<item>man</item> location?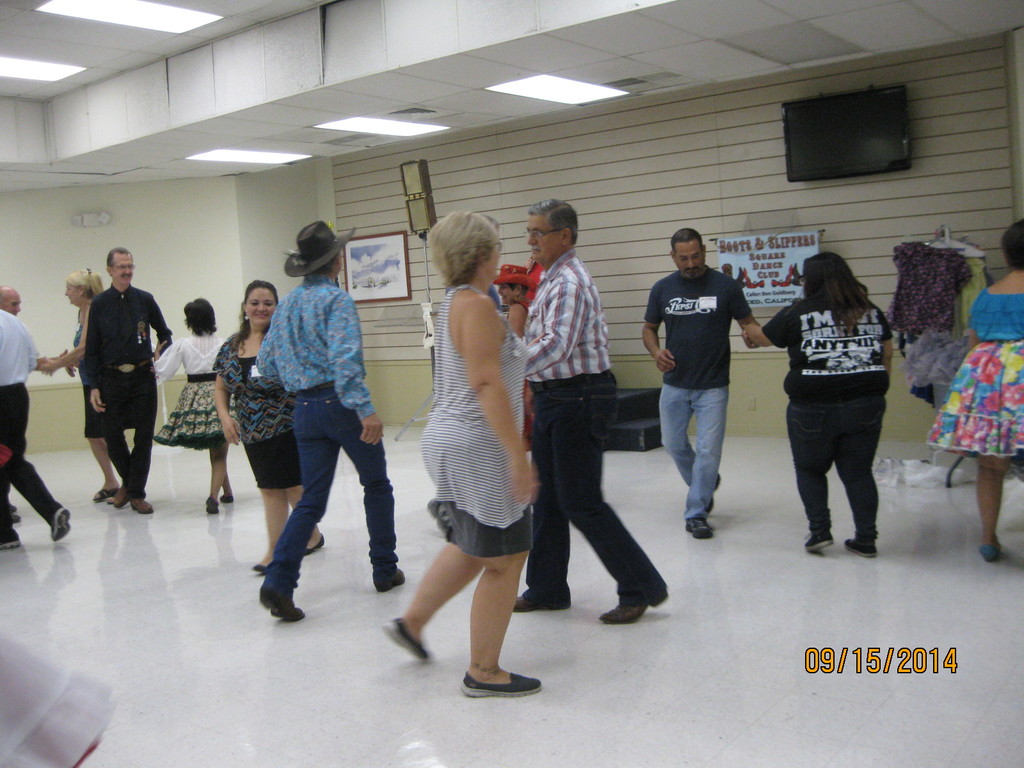
<box>0,283,22,320</box>
